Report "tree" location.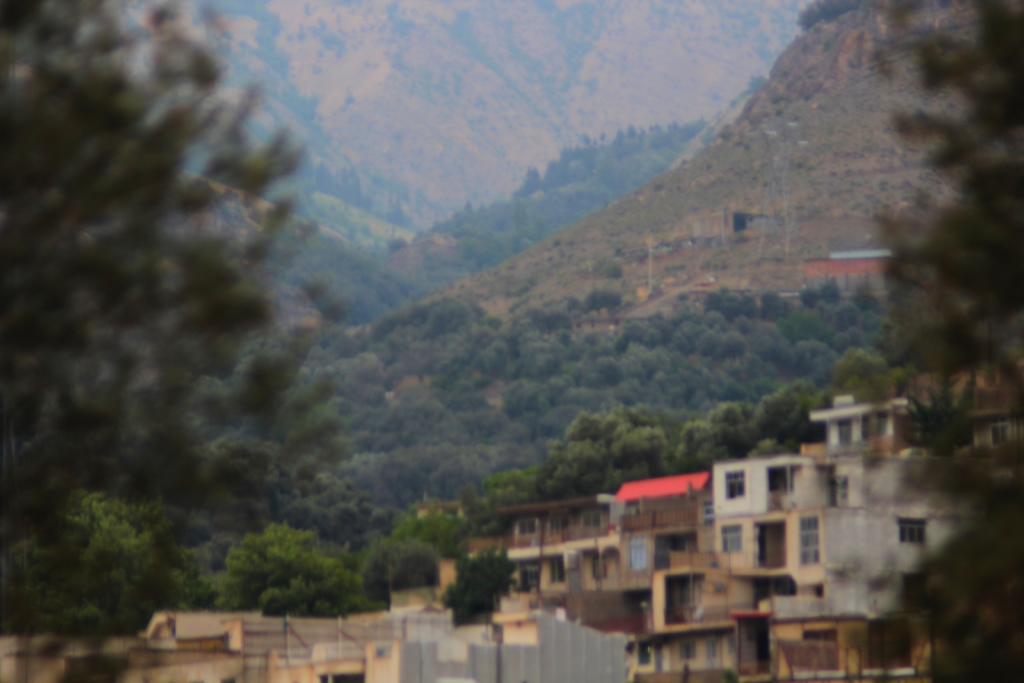
Report: crop(855, 0, 1023, 682).
